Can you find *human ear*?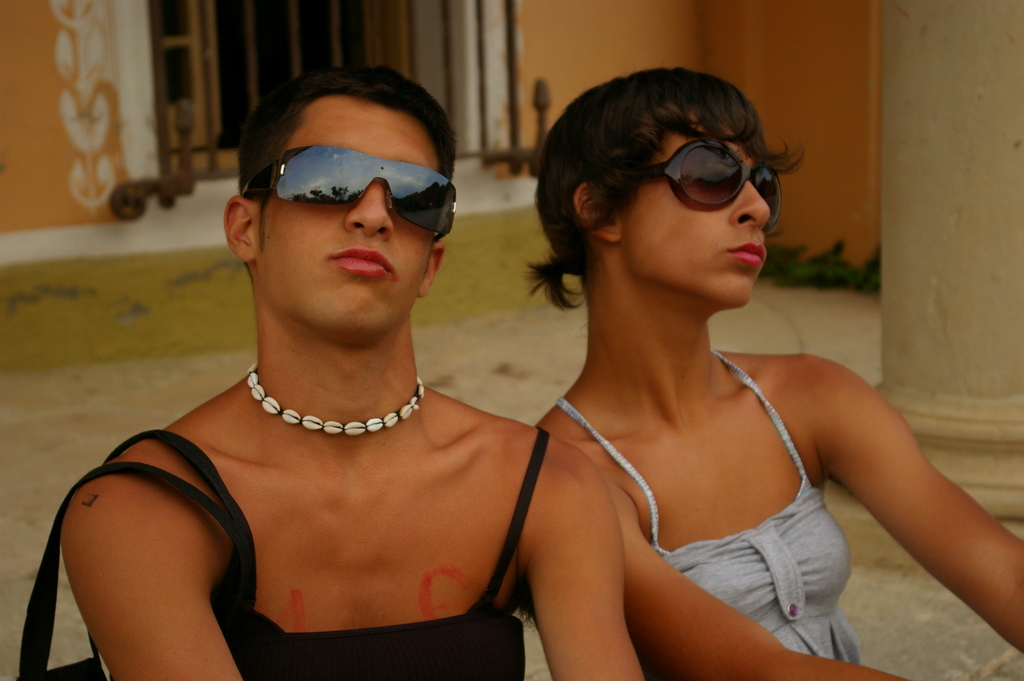
Yes, bounding box: (417, 243, 444, 299).
